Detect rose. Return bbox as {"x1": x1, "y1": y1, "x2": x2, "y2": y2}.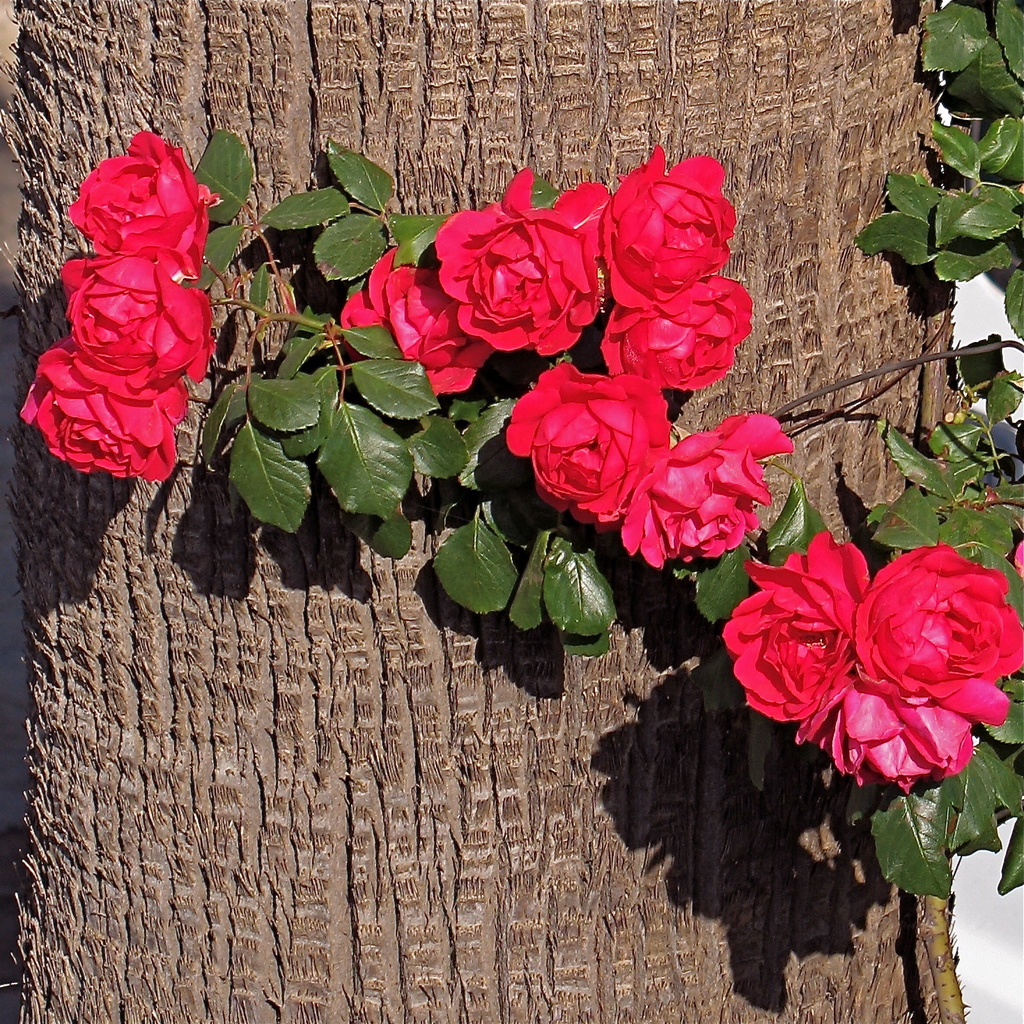
{"x1": 62, "y1": 132, "x2": 218, "y2": 286}.
